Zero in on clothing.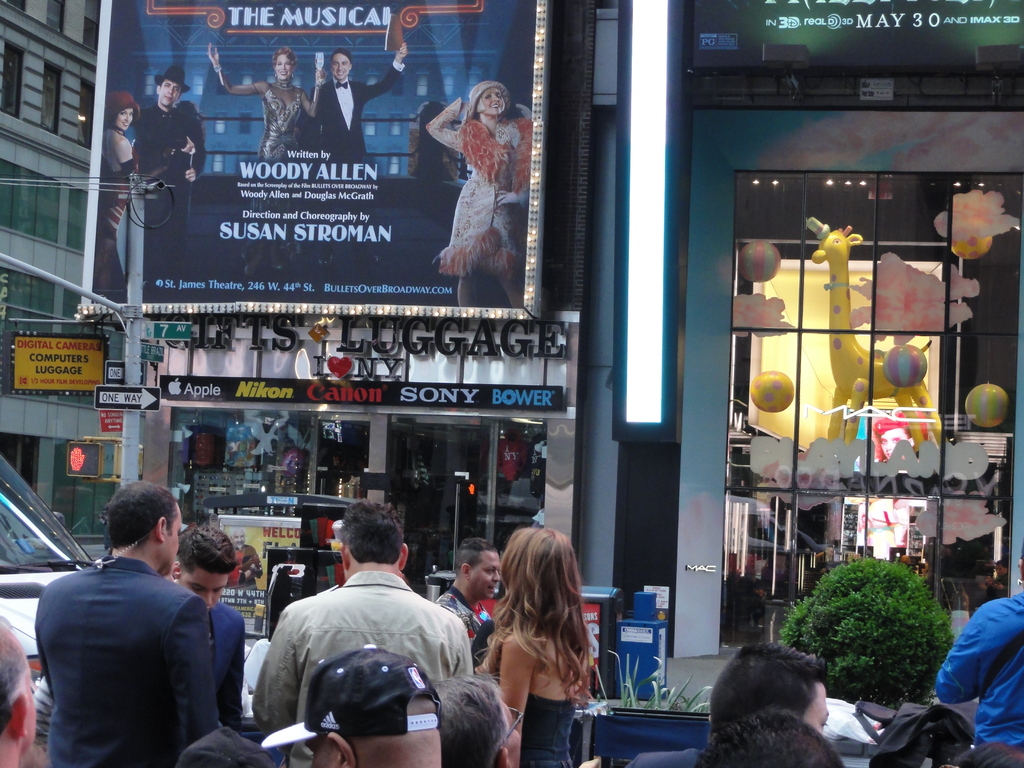
Zeroed in: (318, 56, 408, 162).
